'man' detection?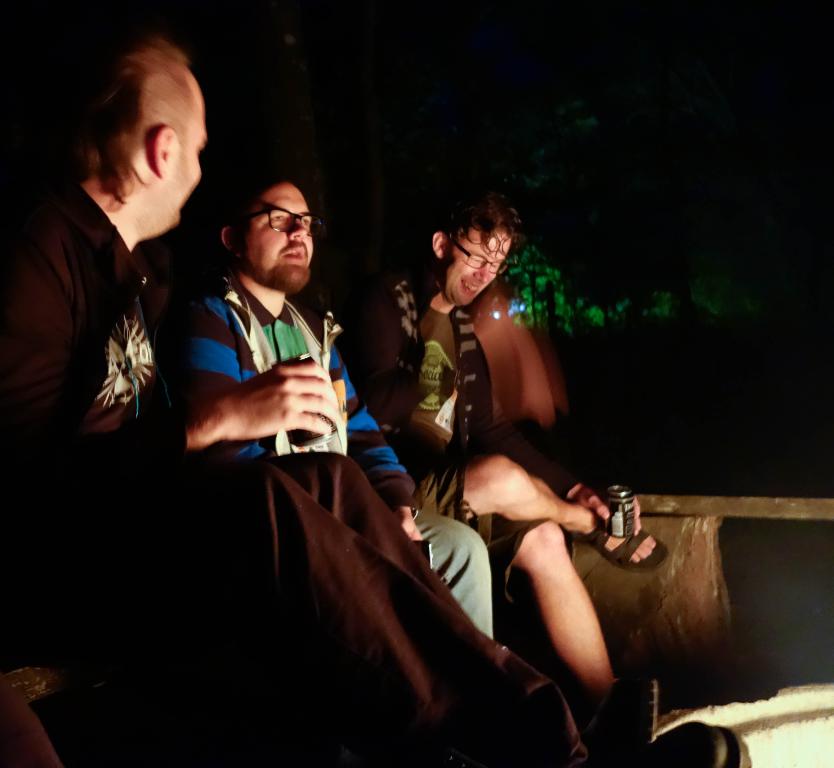
330,181,671,741
